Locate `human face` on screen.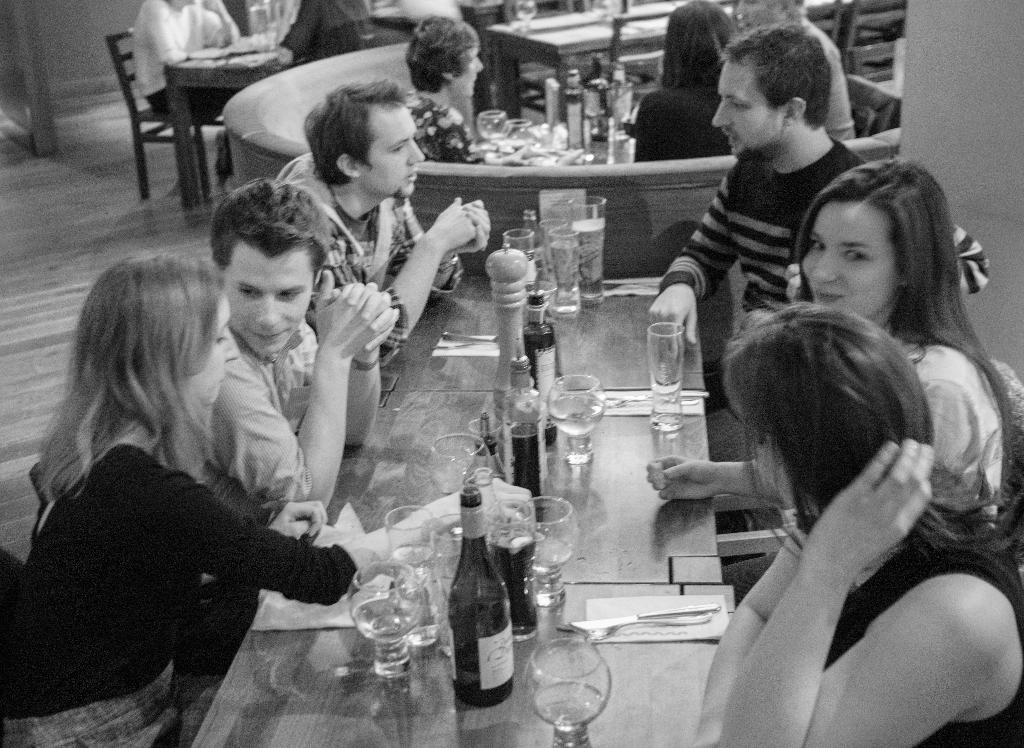
On screen at l=359, t=99, r=426, b=195.
